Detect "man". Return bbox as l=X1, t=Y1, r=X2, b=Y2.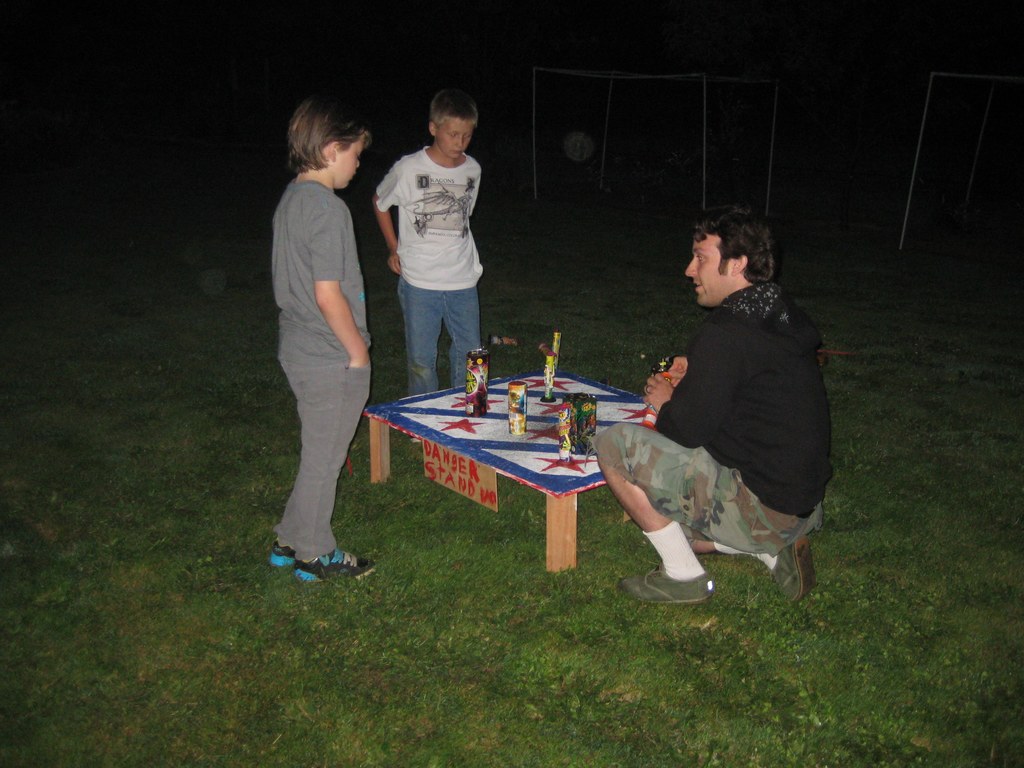
l=613, t=186, r=841, b=639.
